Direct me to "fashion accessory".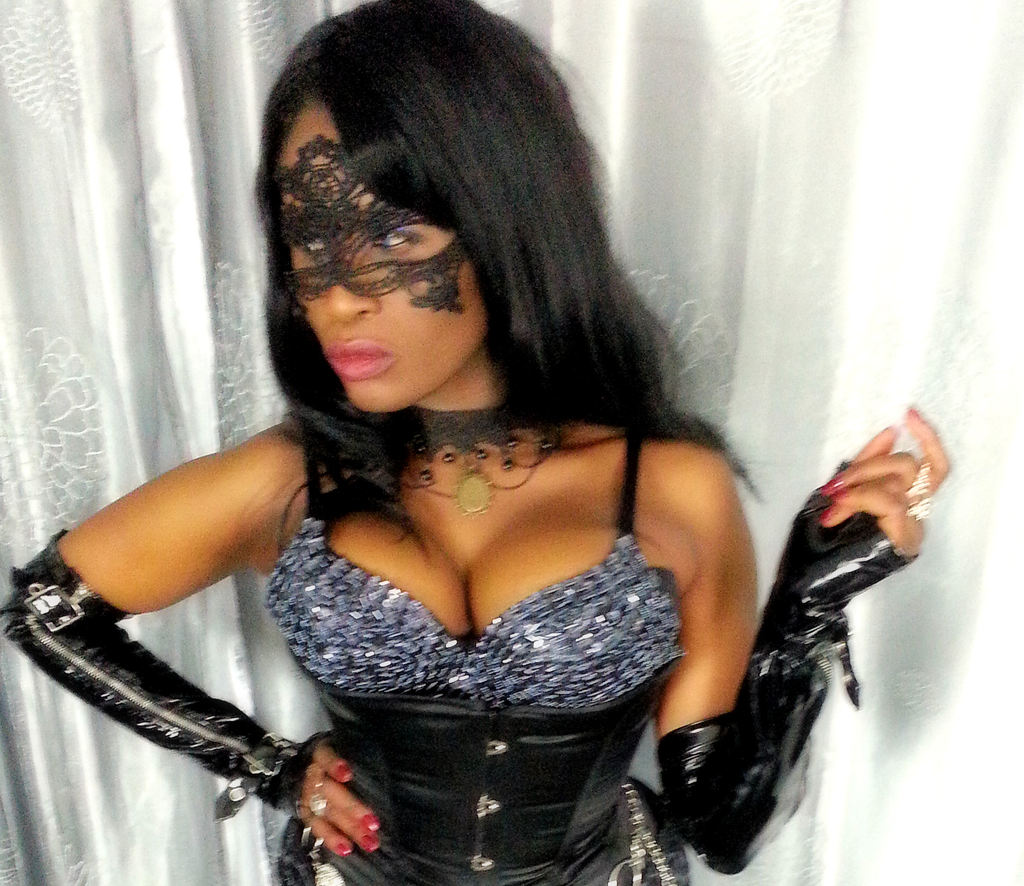
Direction: [300, 829, 350, 885].
